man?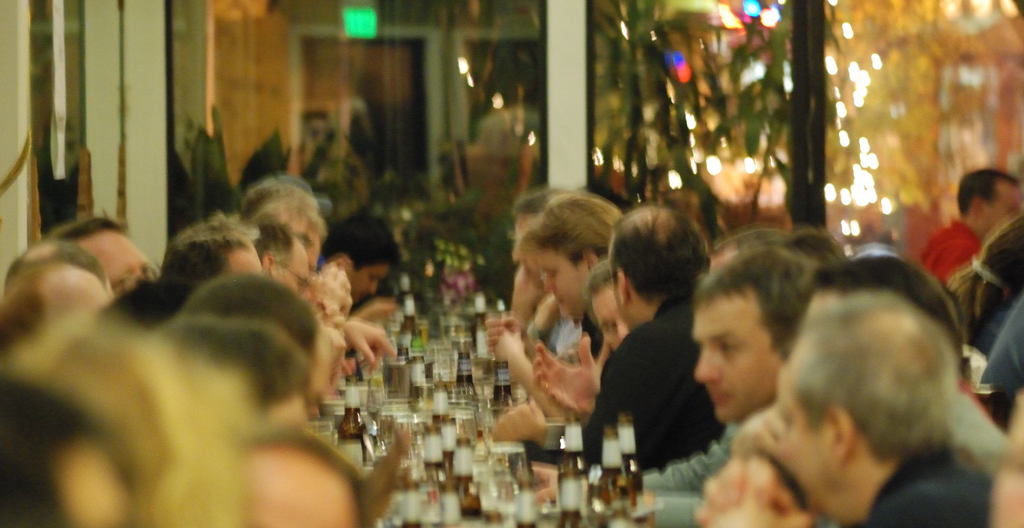
{"x1": 536, "y1": 246, "x2": 819, "y2": 527}
